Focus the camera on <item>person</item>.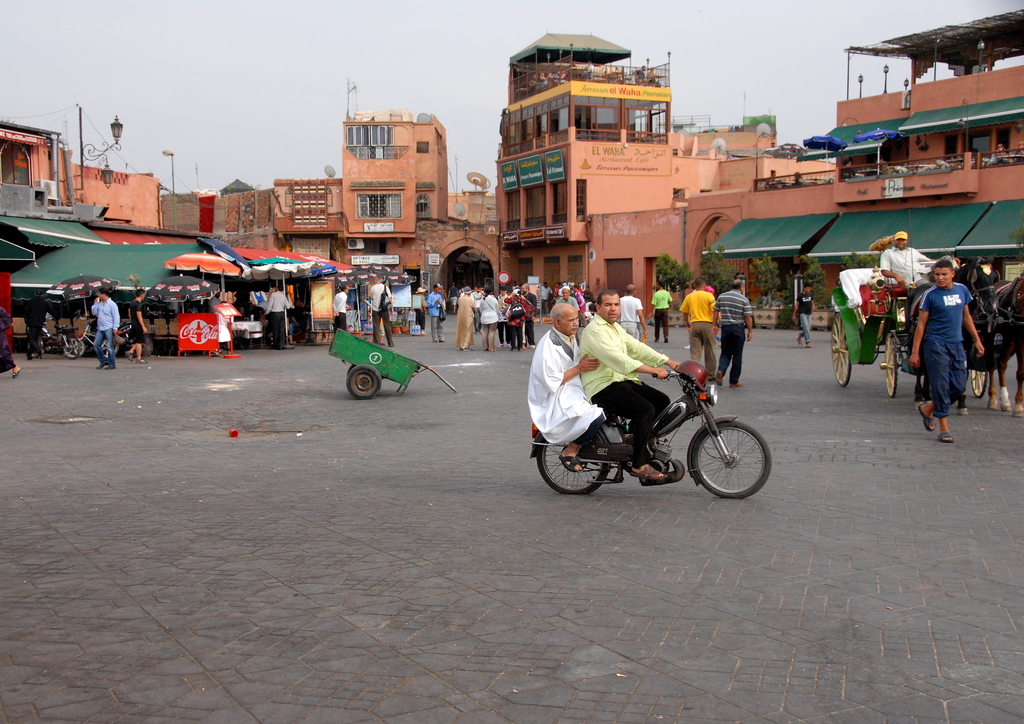
Focus region: [x1=125, y1=288, x2=150, y2=365].
